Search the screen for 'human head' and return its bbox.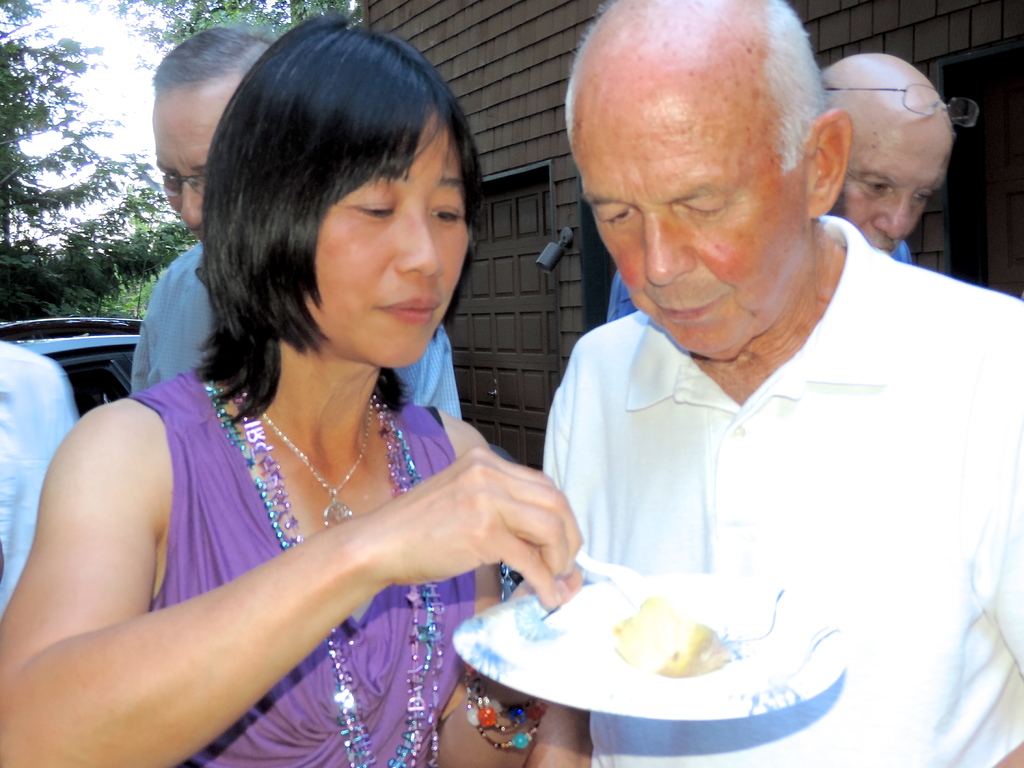
Found: rect(147, 24, 286, 232).
